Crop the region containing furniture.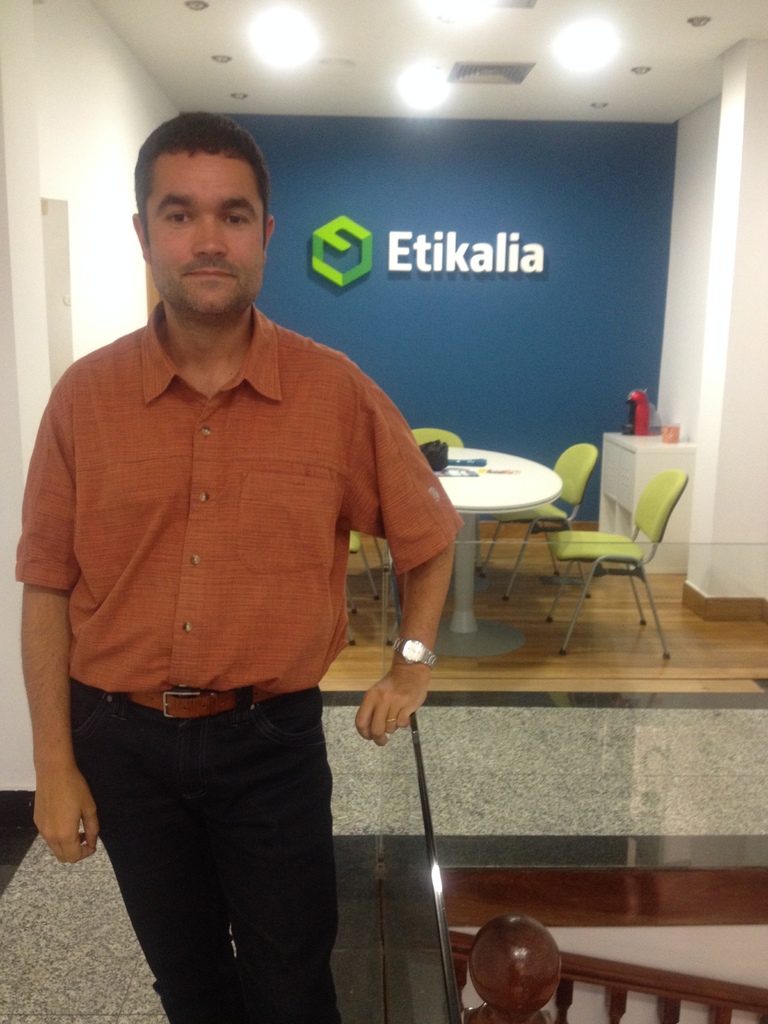
Crop region: <region>597, 435, 697, 572</region>.
